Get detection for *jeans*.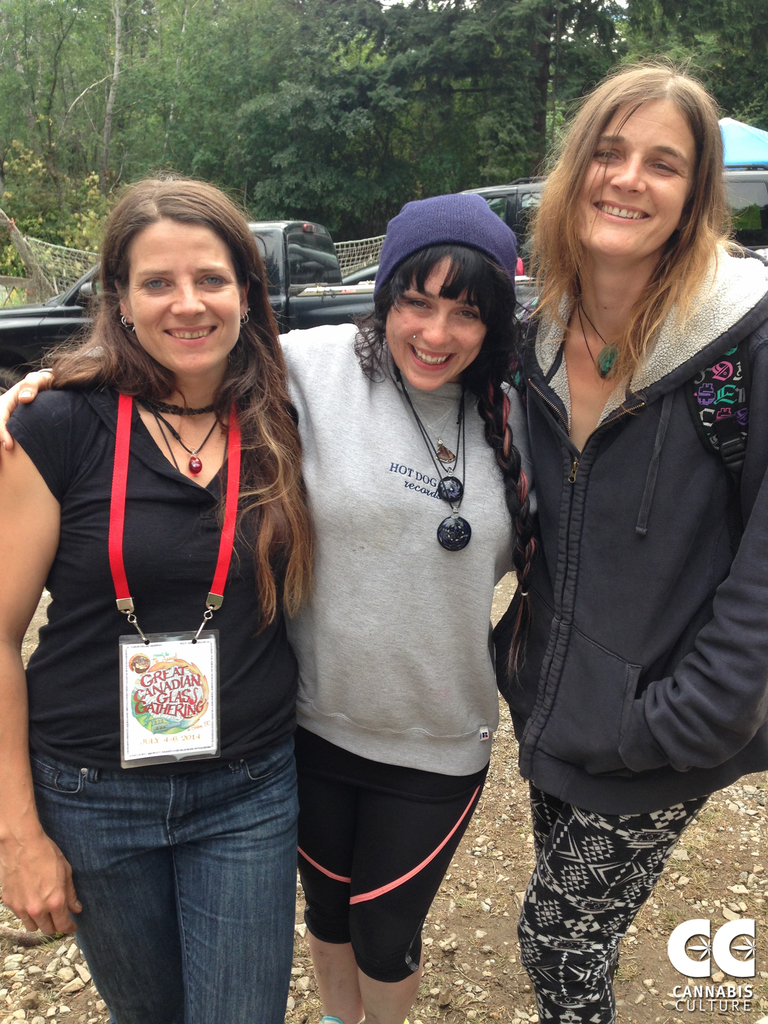
Detection: 44/729/307/1021.
